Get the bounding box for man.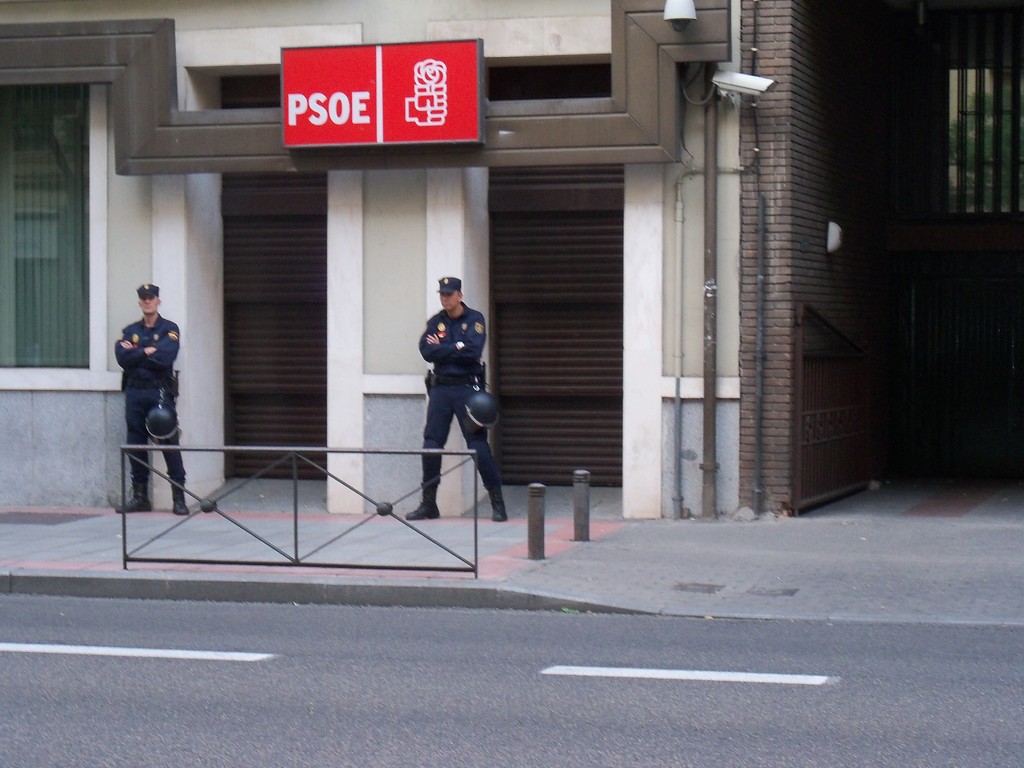
<region>401, 268, 496, 524</region>.
